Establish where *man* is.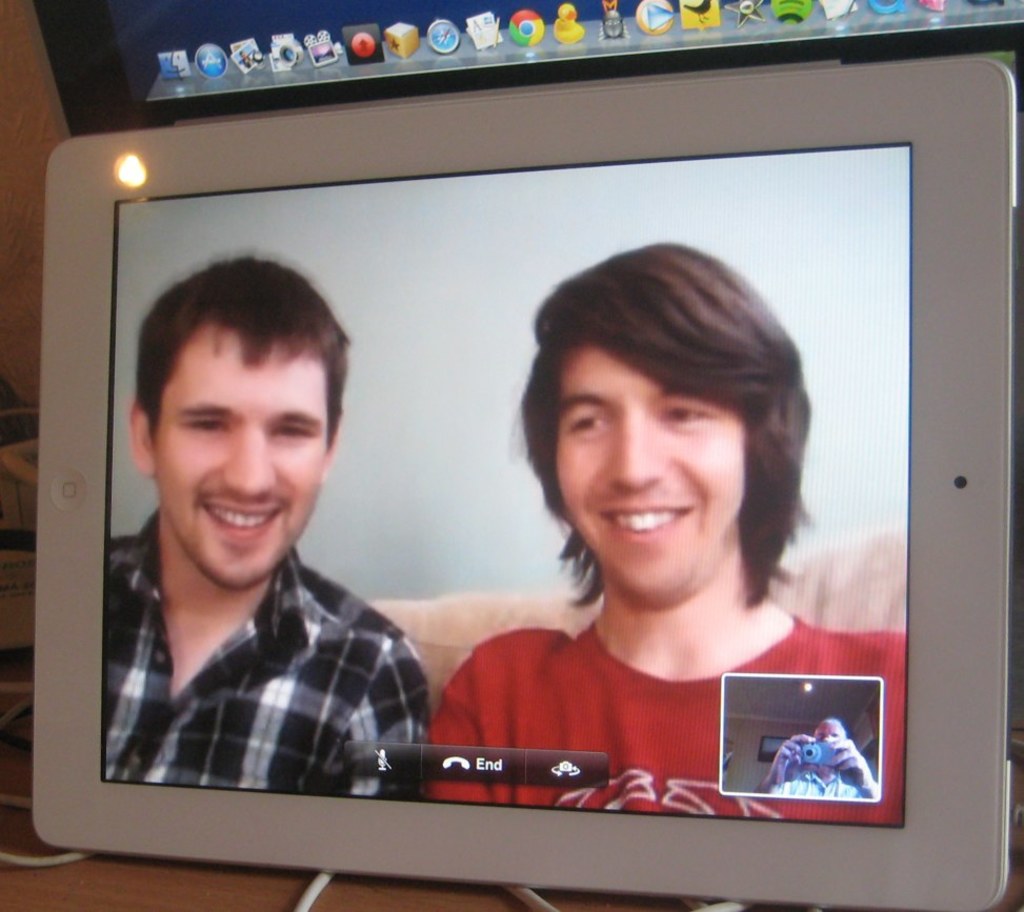
Established at select_region(60, 246, 461, 819).
